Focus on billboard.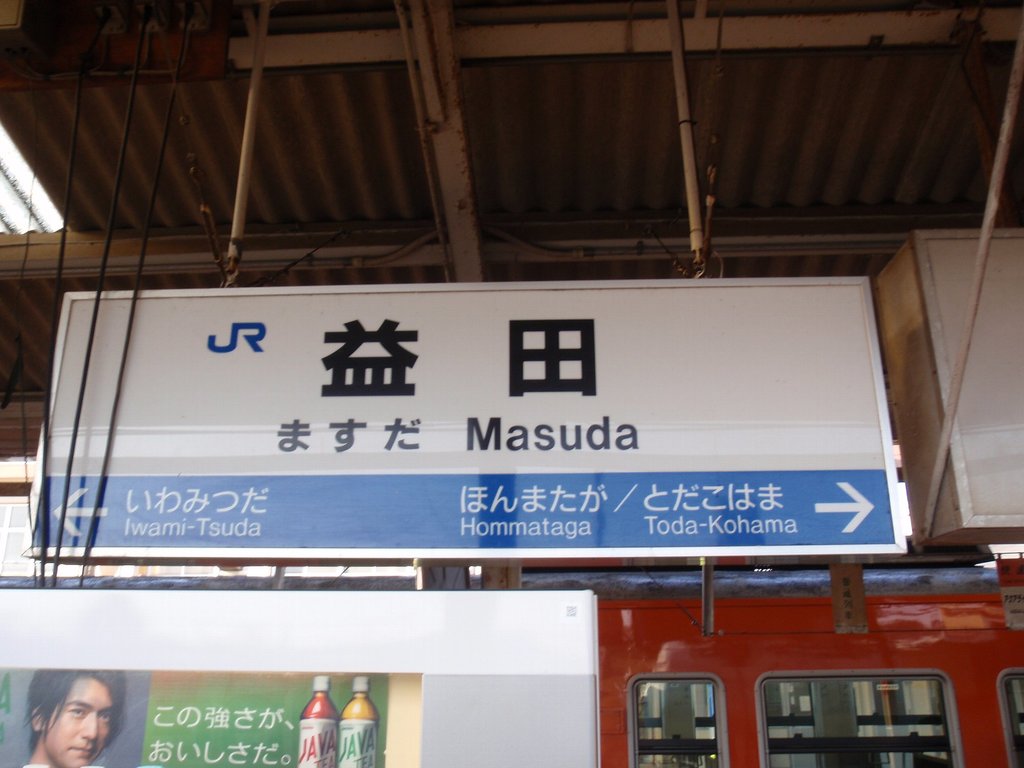
Focused at {"left": 0, "top": 582, "right": 596, "bottom": 767}.
